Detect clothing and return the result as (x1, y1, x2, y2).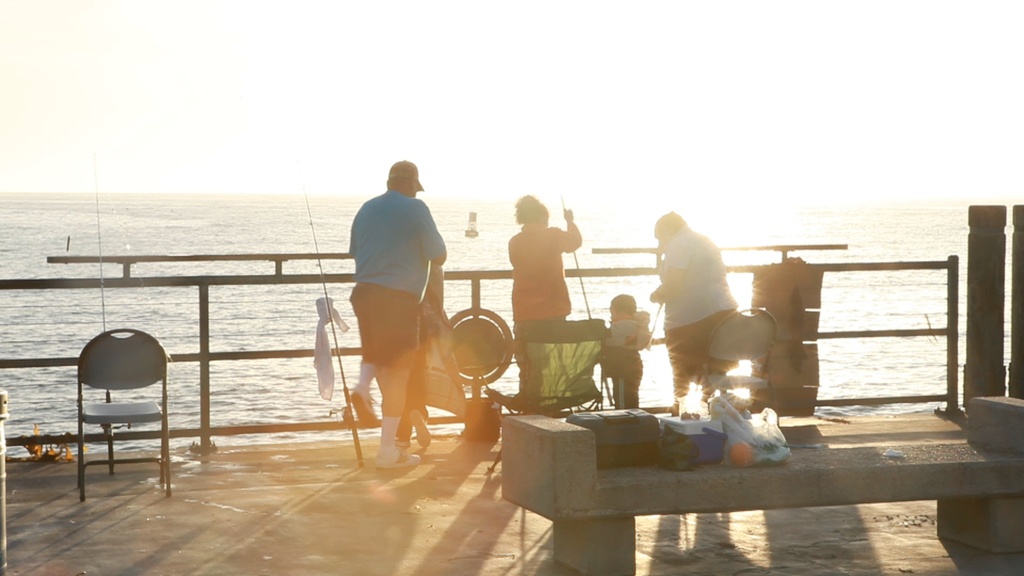
(659, 228, 739, 389).
